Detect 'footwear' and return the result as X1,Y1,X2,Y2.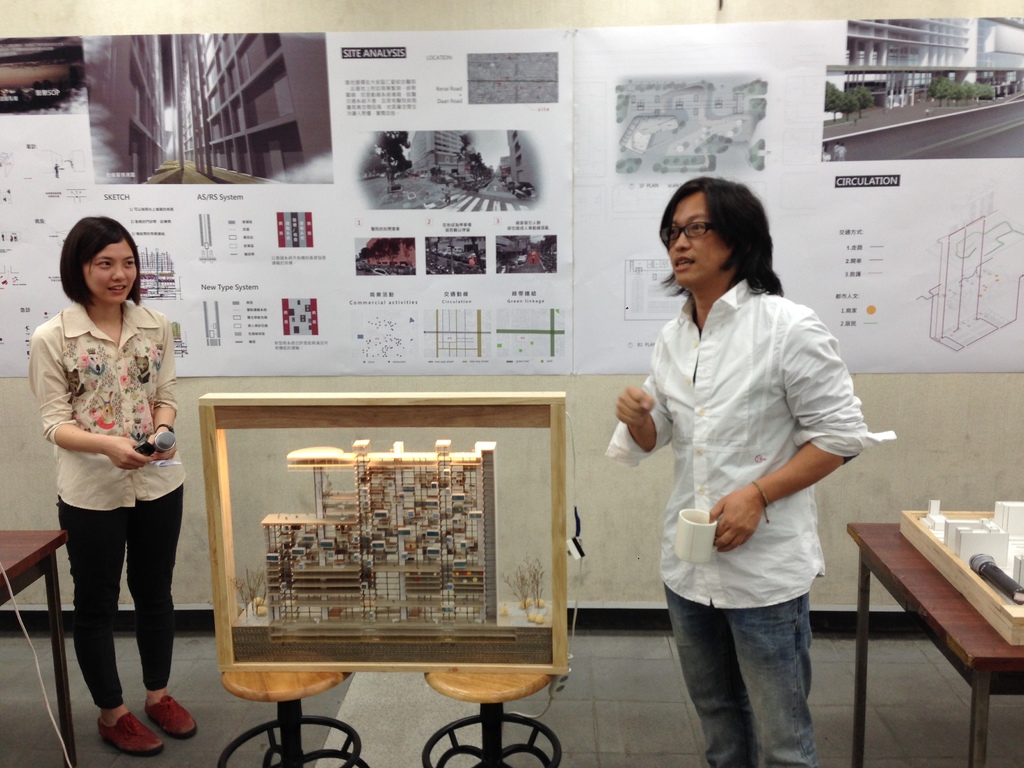
84,680,172,764.
